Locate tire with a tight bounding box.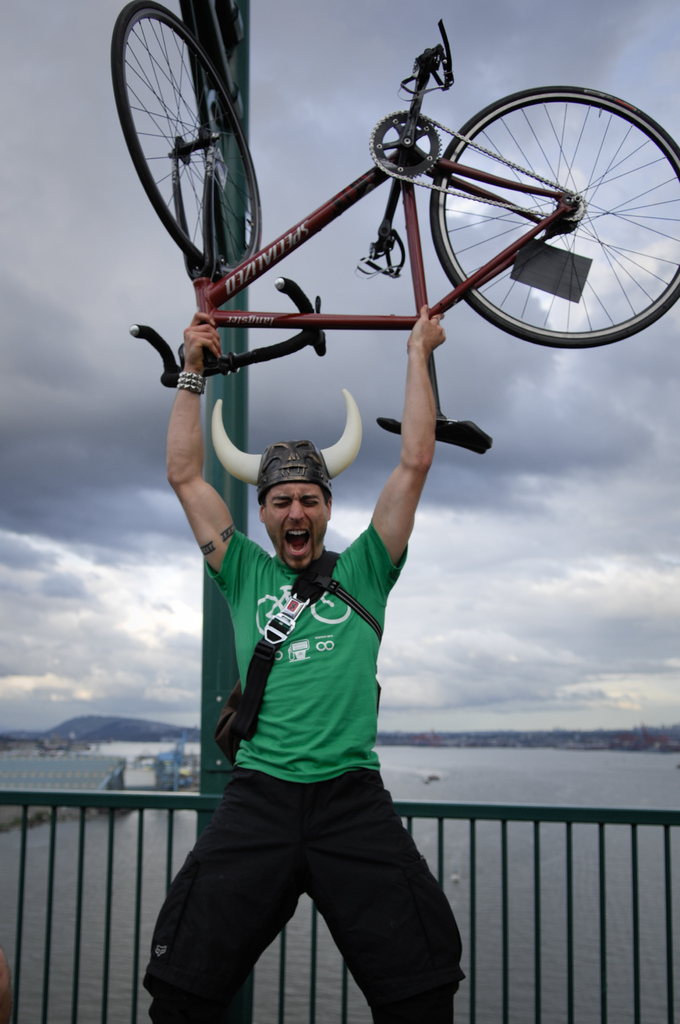
[left=108, top=0, right=269, bottom=279].
